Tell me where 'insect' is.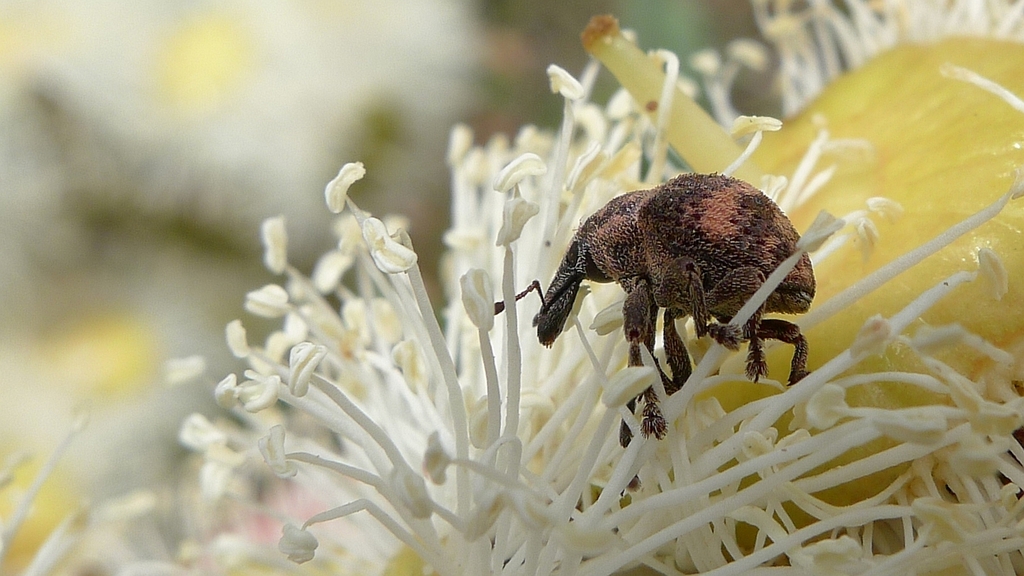
'insect' is at <box>493,170,822,449</box>.
